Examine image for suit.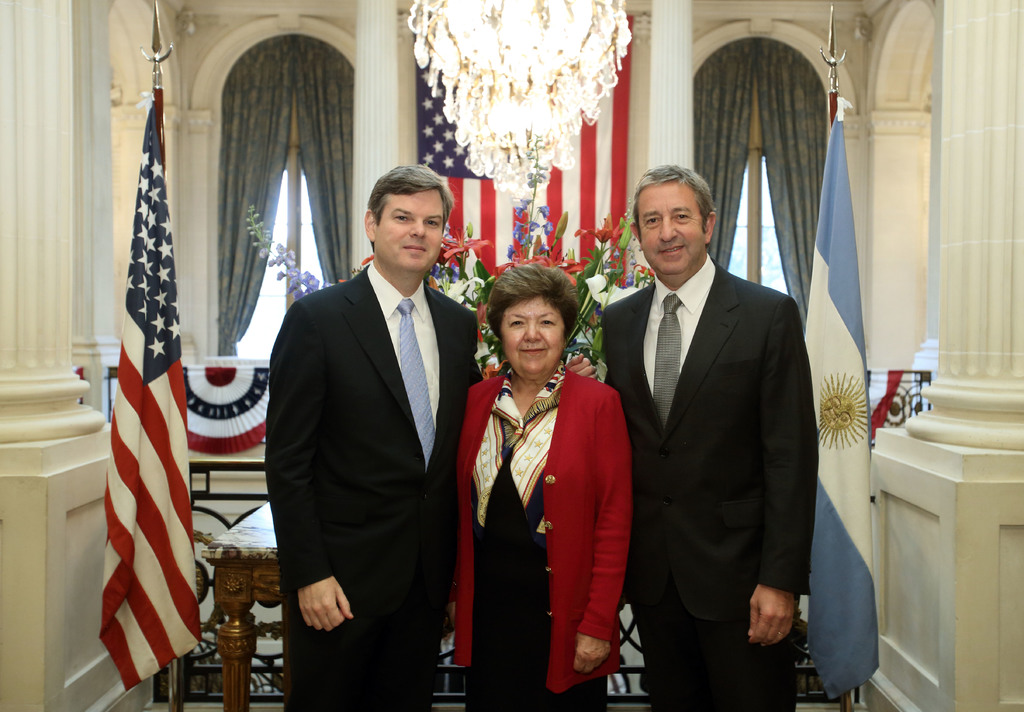
Examination result: (x1=604, y1=254, x2=822, y2=711).
